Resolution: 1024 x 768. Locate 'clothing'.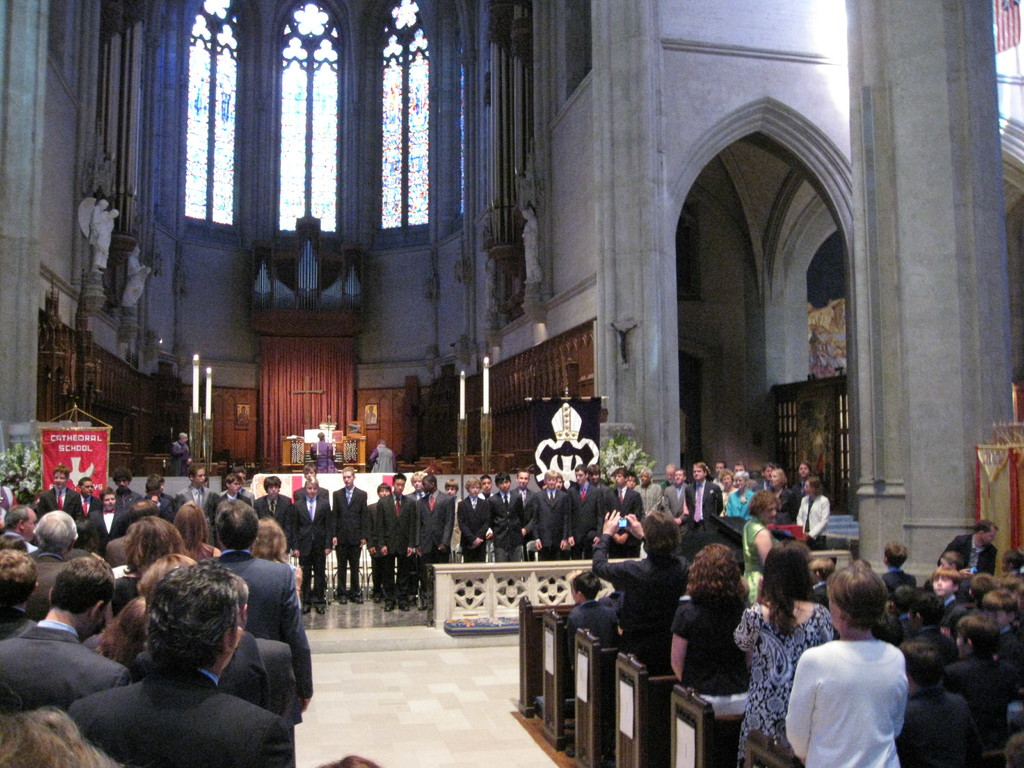
(x1=369, y1=490, x2=418, y2=604).
